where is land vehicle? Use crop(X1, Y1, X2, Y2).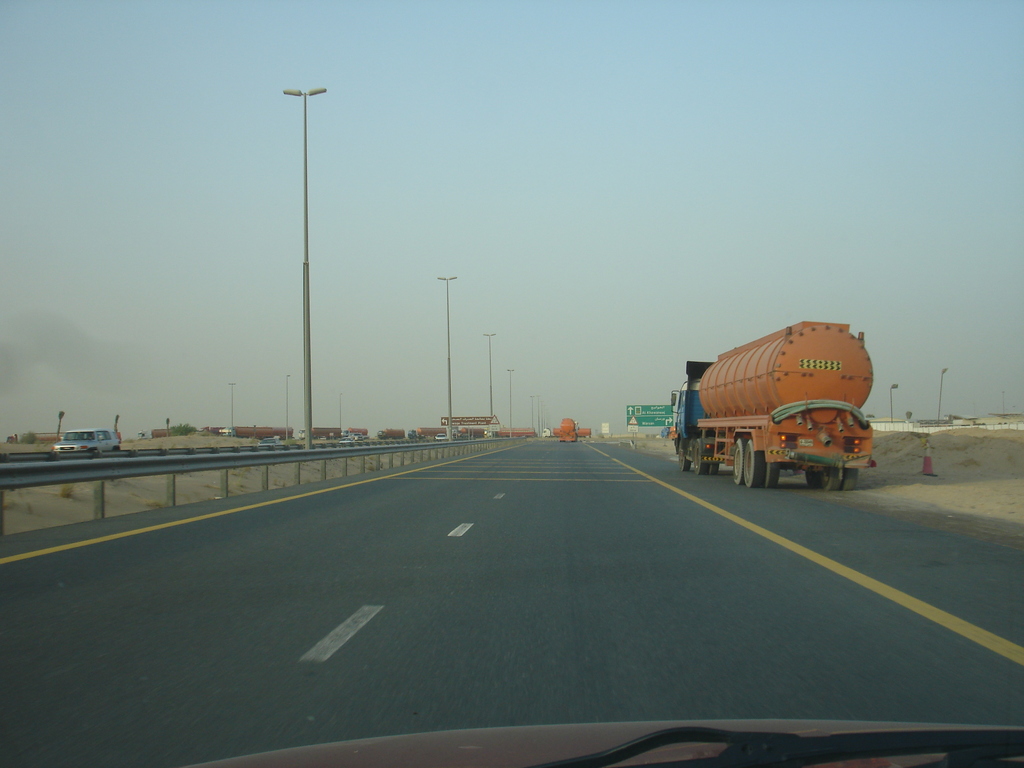
crop(491, 424, 534, 435).
